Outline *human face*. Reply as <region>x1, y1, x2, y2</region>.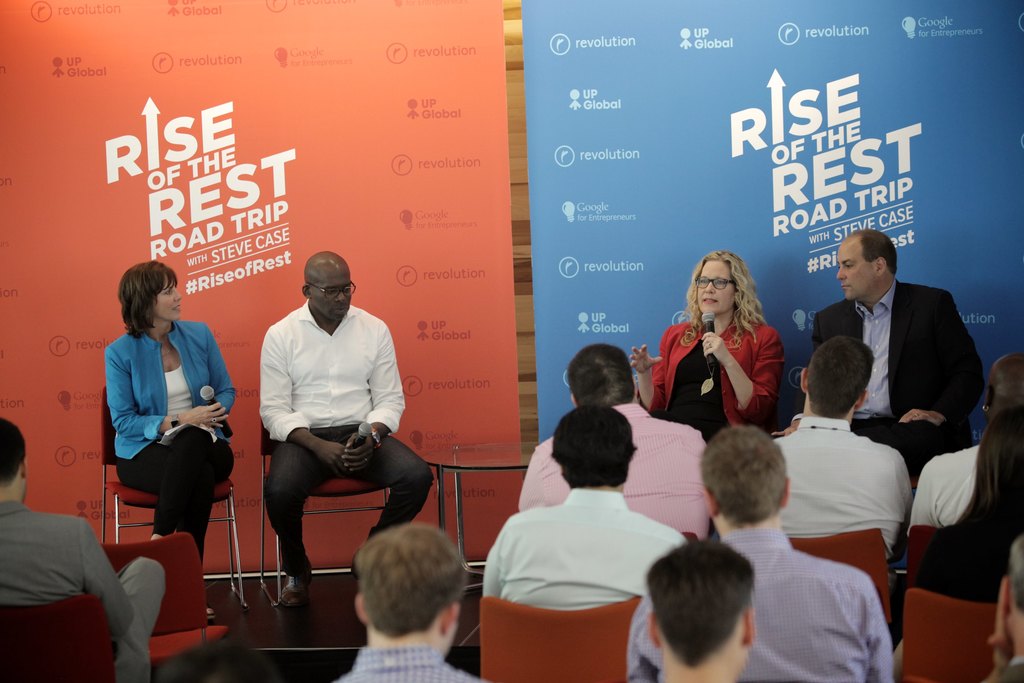
<region>834, 233, 879, 295</region>.
